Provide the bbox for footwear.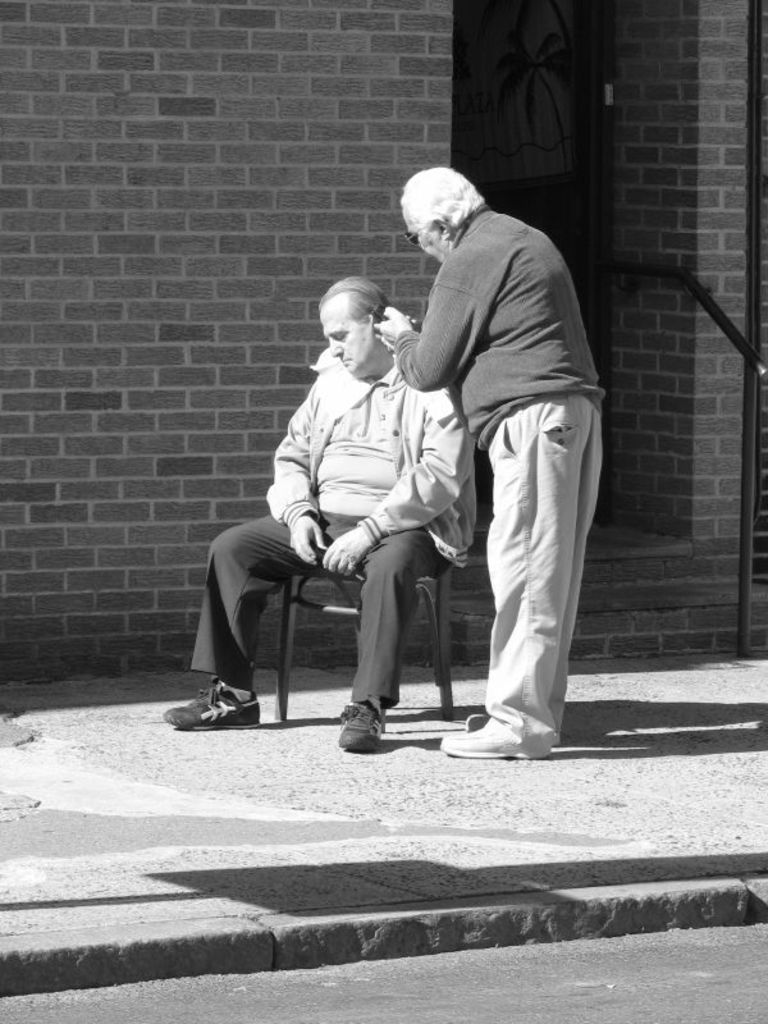
l=340, t=700, r=389, b=758.
